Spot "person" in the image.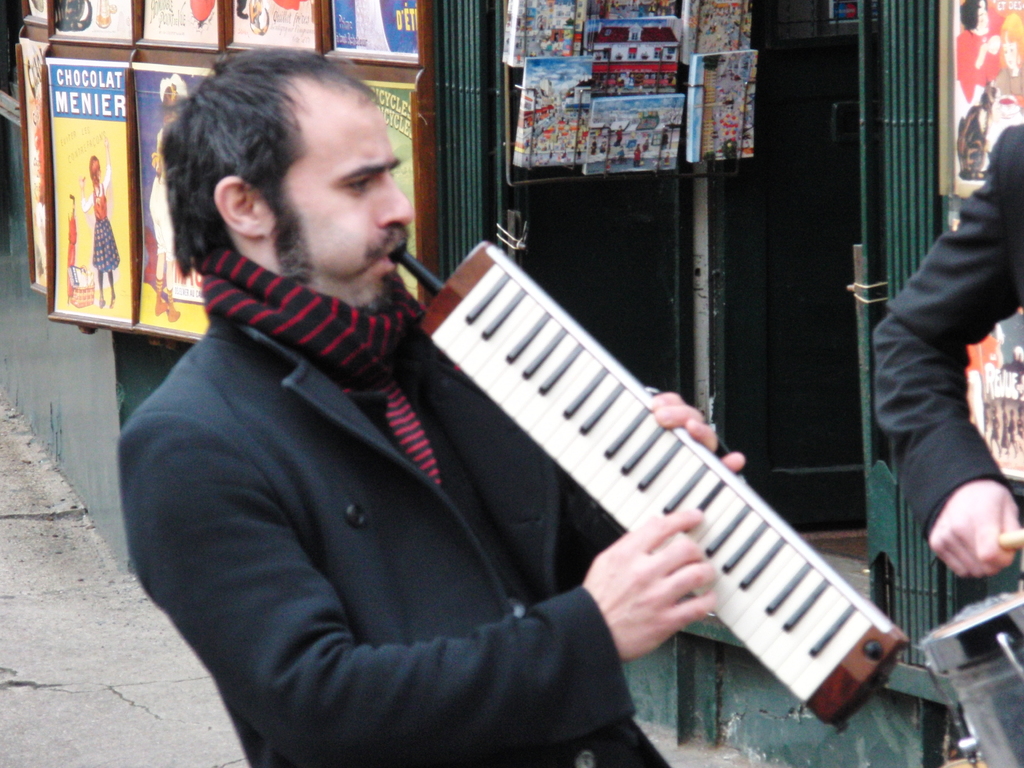
"person" found at bbox(77, 151, 123, 310).
